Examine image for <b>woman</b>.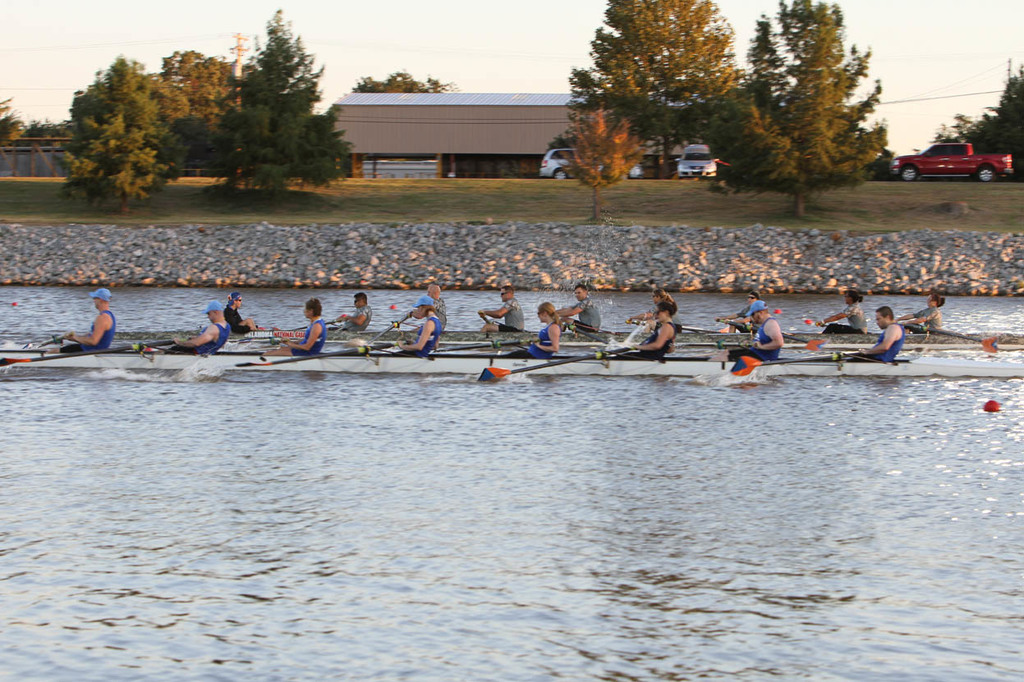
Examination result: bbox=[714, 294, 759, 334].
